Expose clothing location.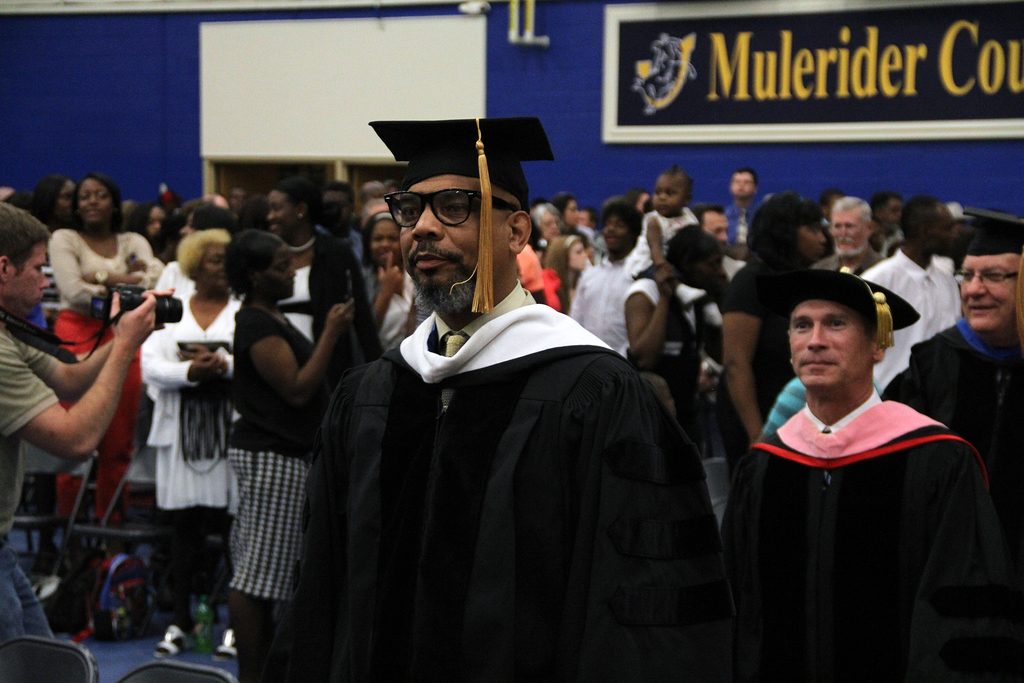
Exposed at select_region(867, 306, 1023, 677).
